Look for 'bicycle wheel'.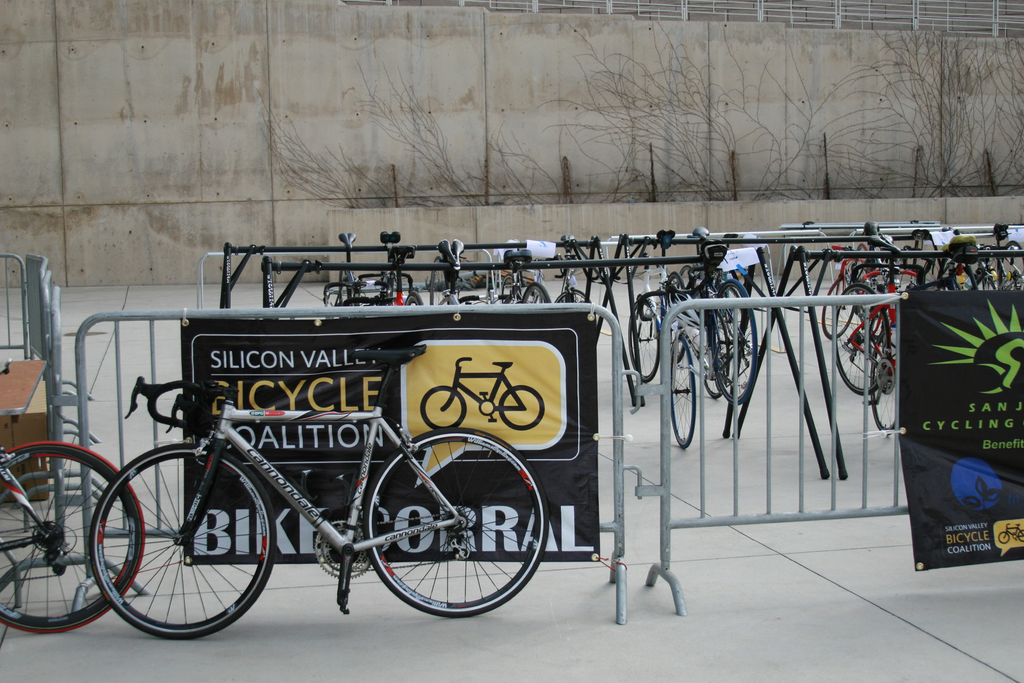
Found: box=[699, 334, 728, 397].
